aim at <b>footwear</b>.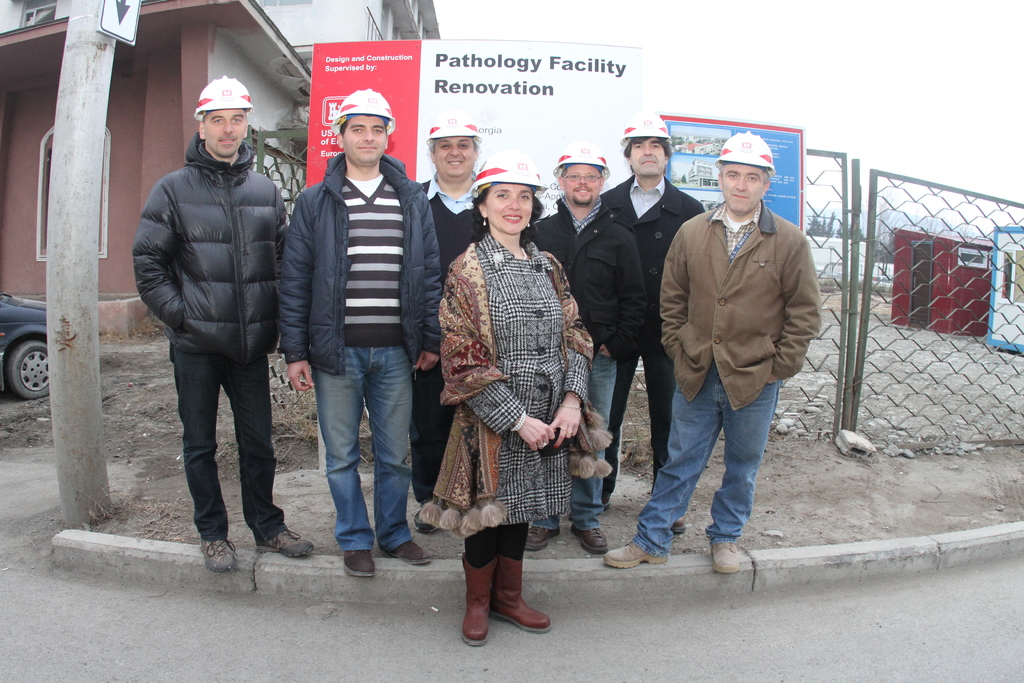
Aimed at (x1=672, y1=509, x2=689, y2=533).
